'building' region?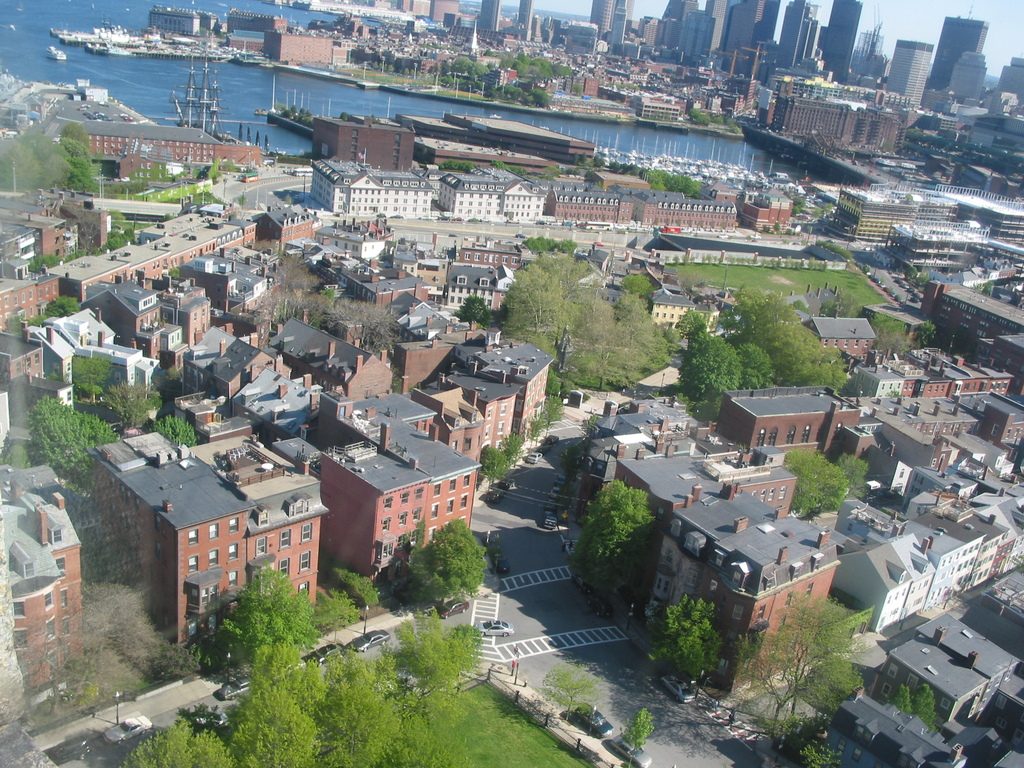
locate(55, 116, 268, 186)
